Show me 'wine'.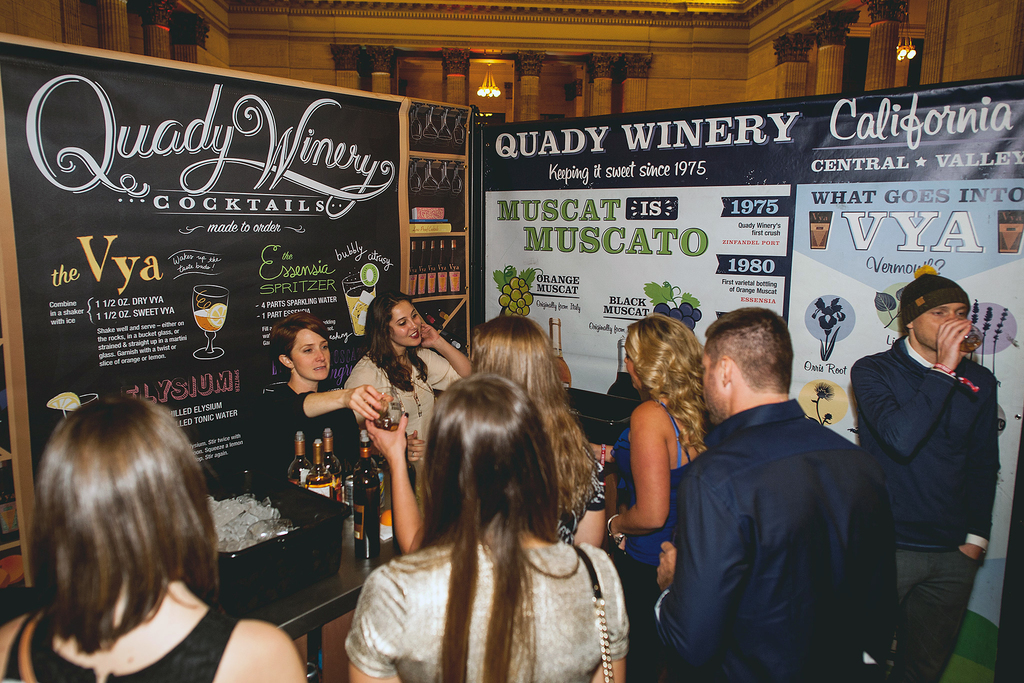
'wine' is here: (left=285, top=430, right=311, bottom=484).
